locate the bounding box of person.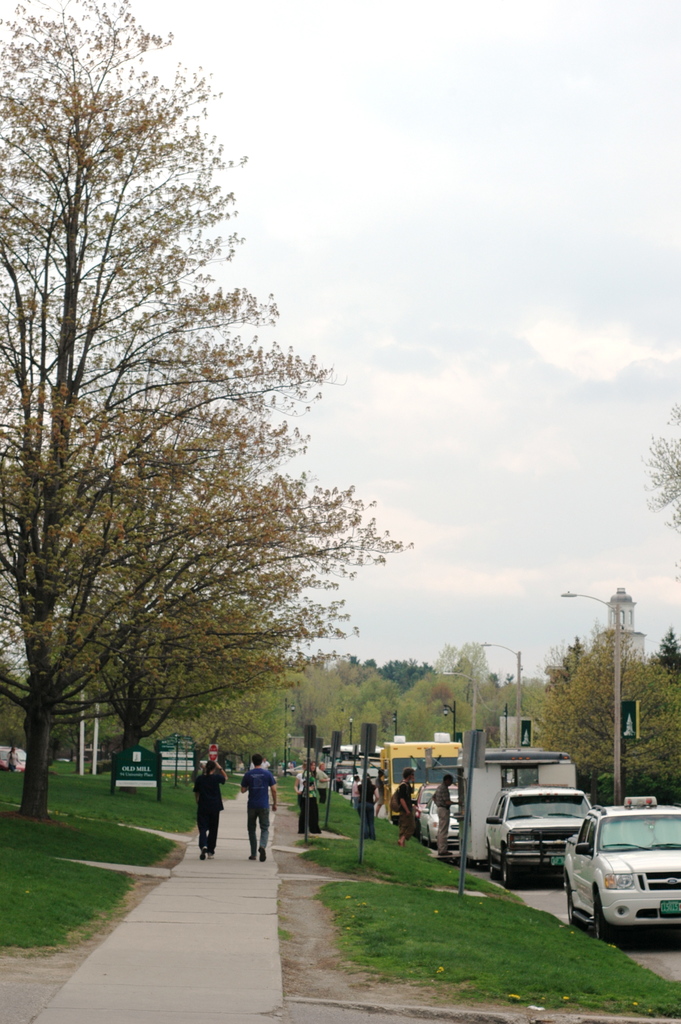
Bounding box: 239 765 274 877.
